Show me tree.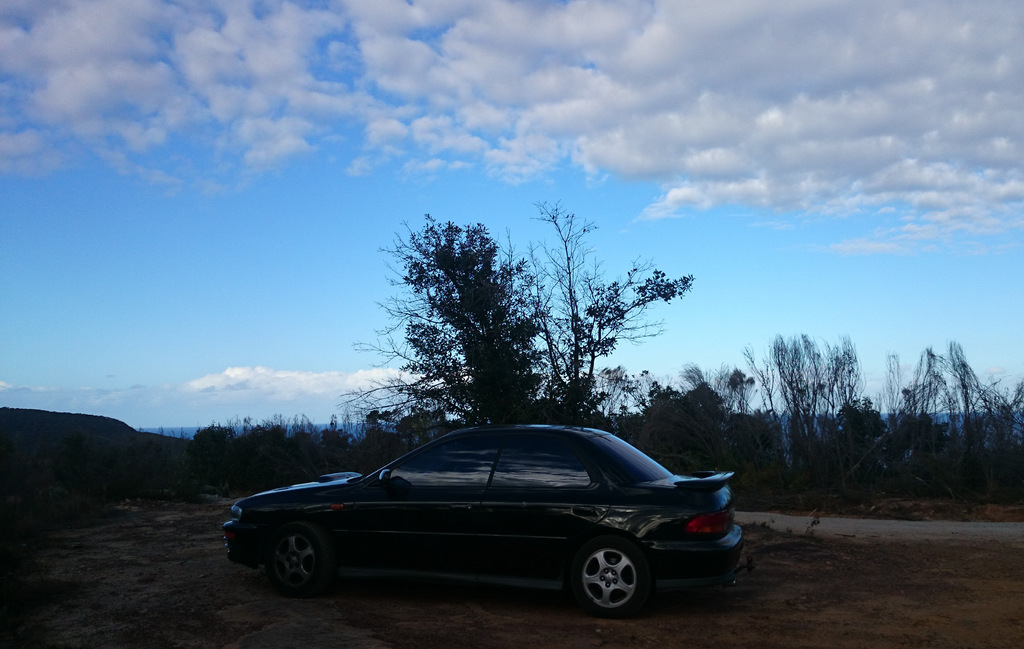
tree is here: x1=307, y1=217, x2=726, y2=433.
